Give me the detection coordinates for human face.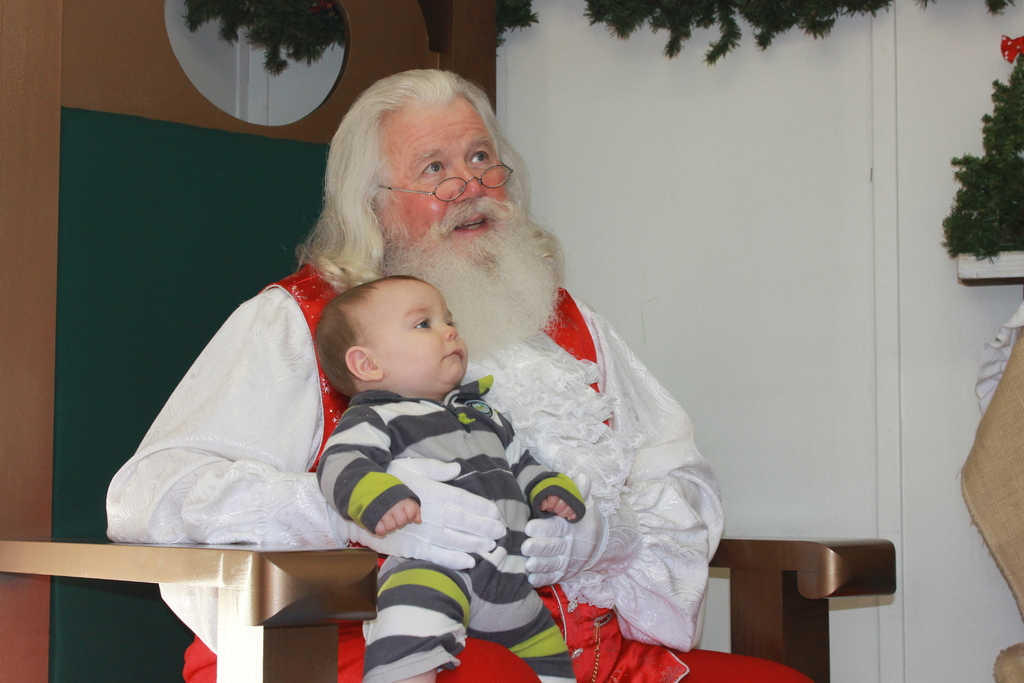
(371,282,471,391).
